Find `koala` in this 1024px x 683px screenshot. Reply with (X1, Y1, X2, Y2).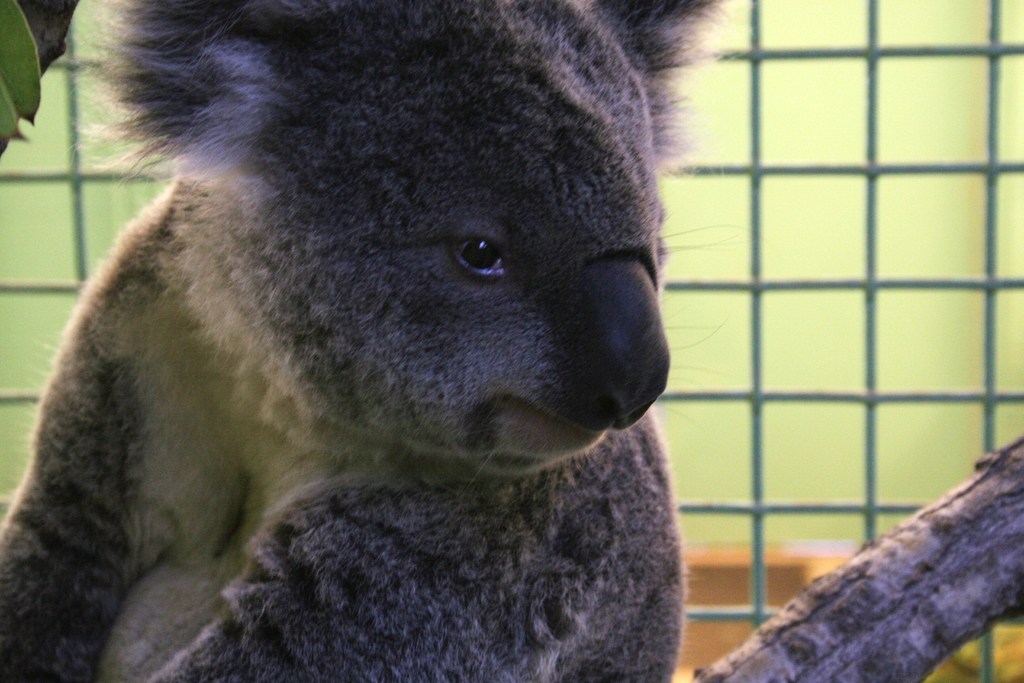
(0, 0, 731, 682).
